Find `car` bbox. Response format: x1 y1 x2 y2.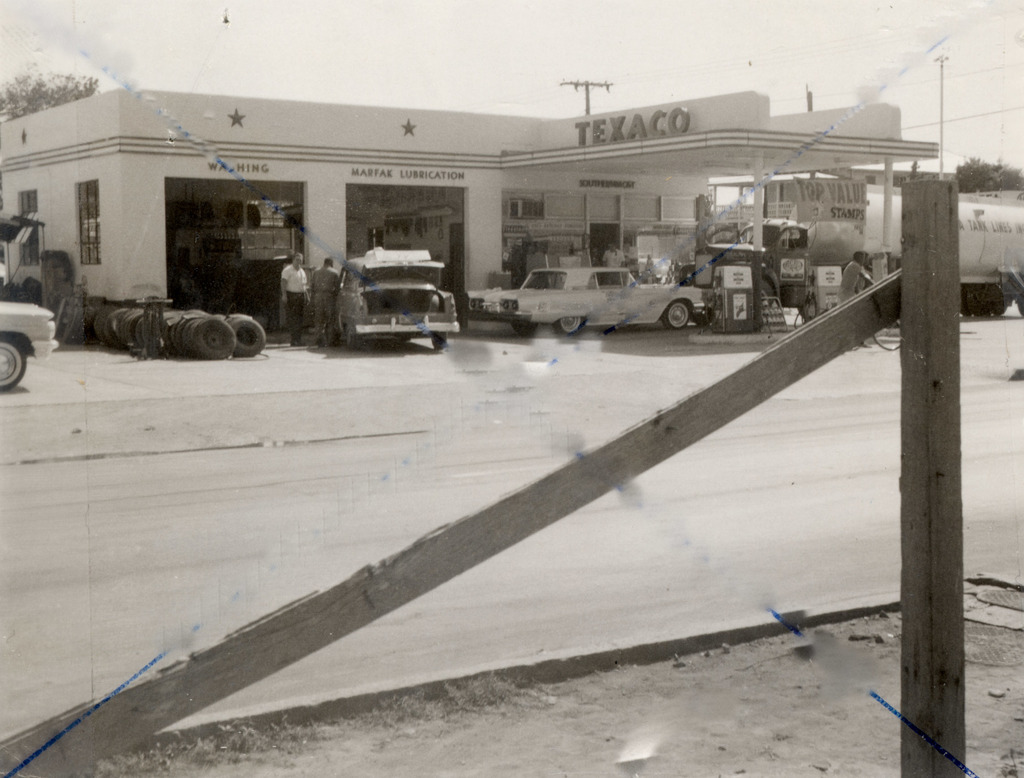
471 267 711 338.
